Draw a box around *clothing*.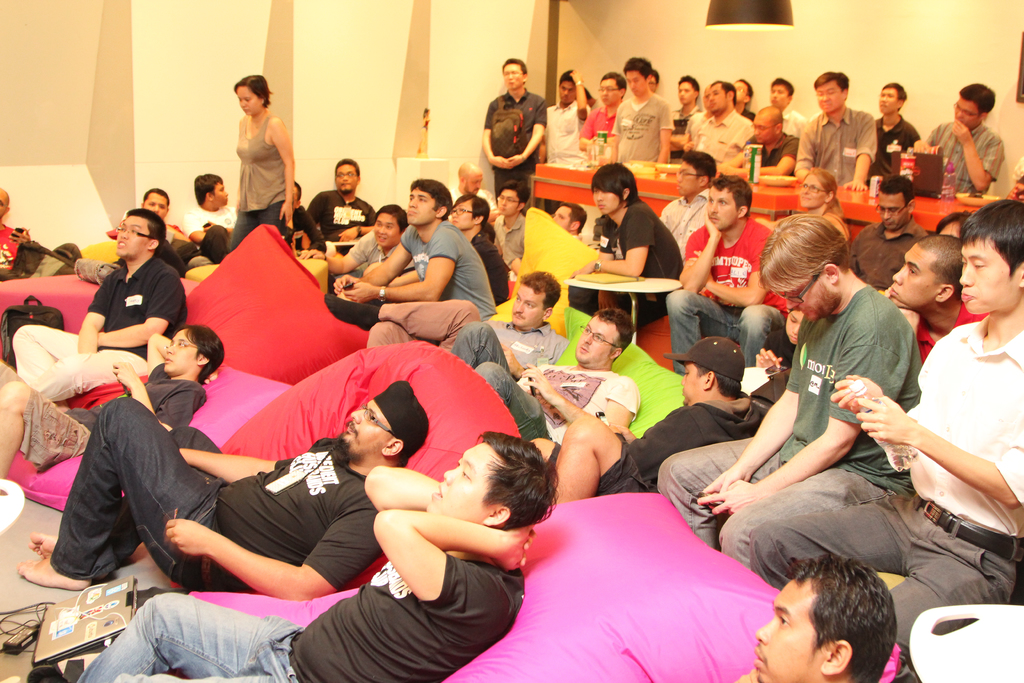
(left=687, top=114, right=752, bottom=175).
